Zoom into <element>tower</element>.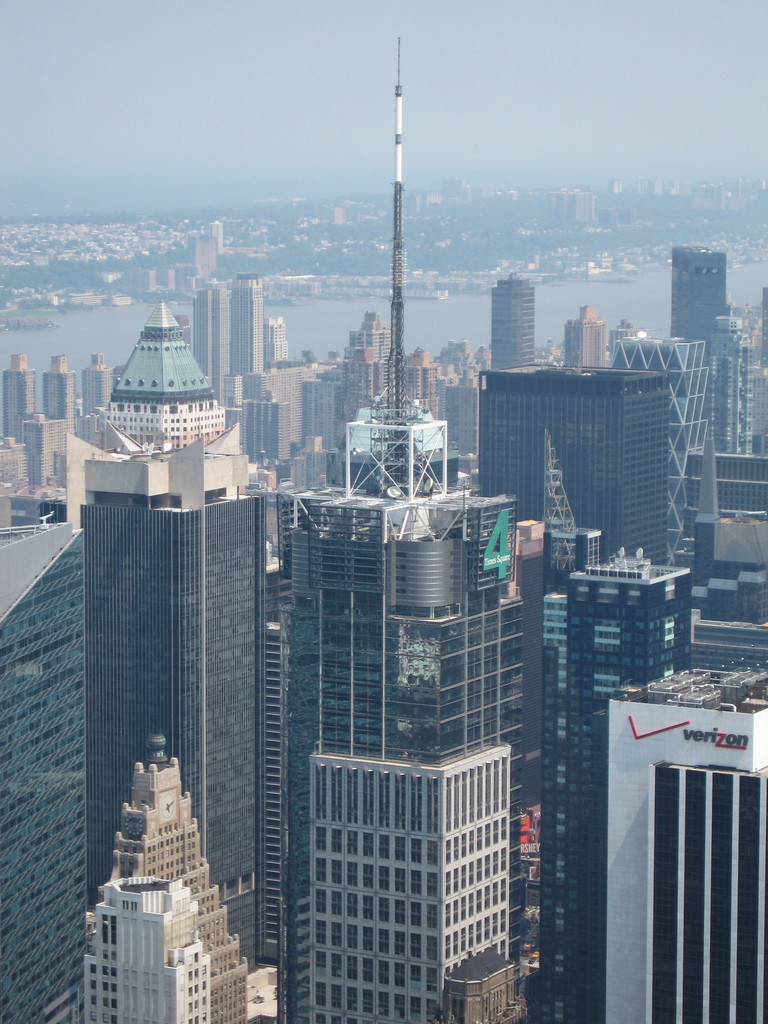
Zoom target: <bbox>591, 657, 767, 1023</bbox>.
